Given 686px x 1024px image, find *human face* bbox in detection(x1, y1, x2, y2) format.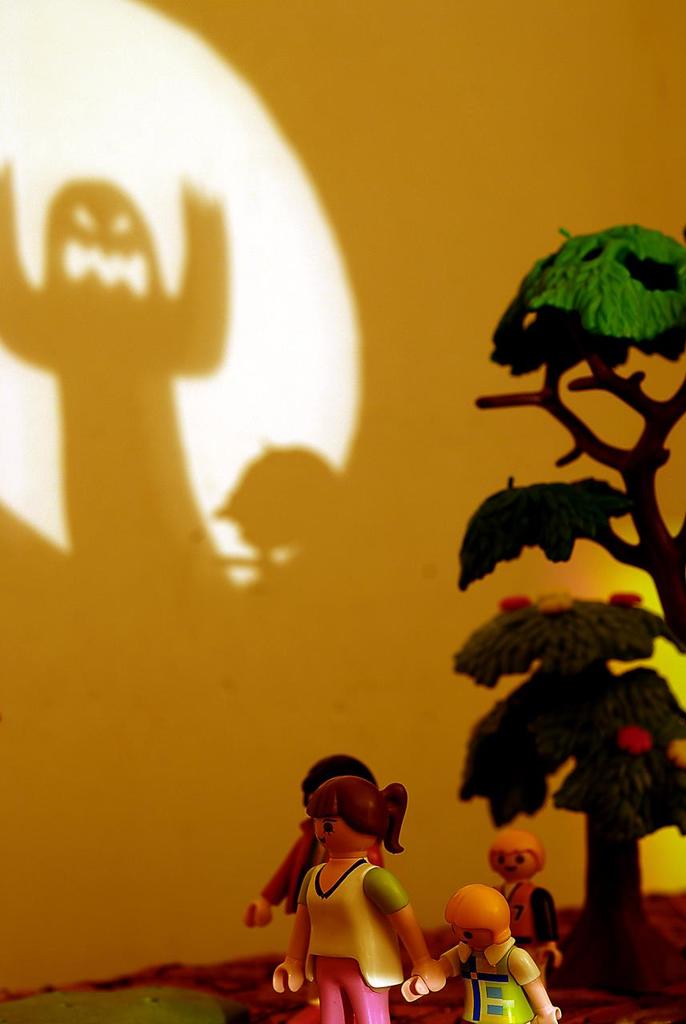
detection(307, 810, 359, 854).
